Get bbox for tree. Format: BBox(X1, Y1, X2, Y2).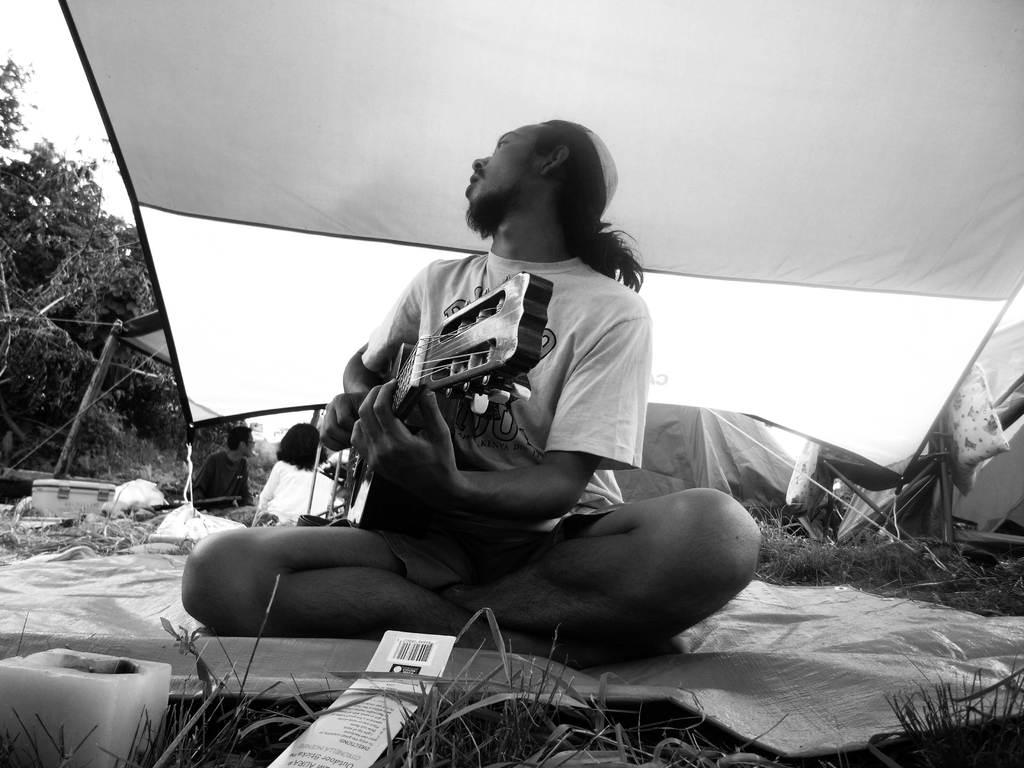
BBox(0, 52, 42, 151).
